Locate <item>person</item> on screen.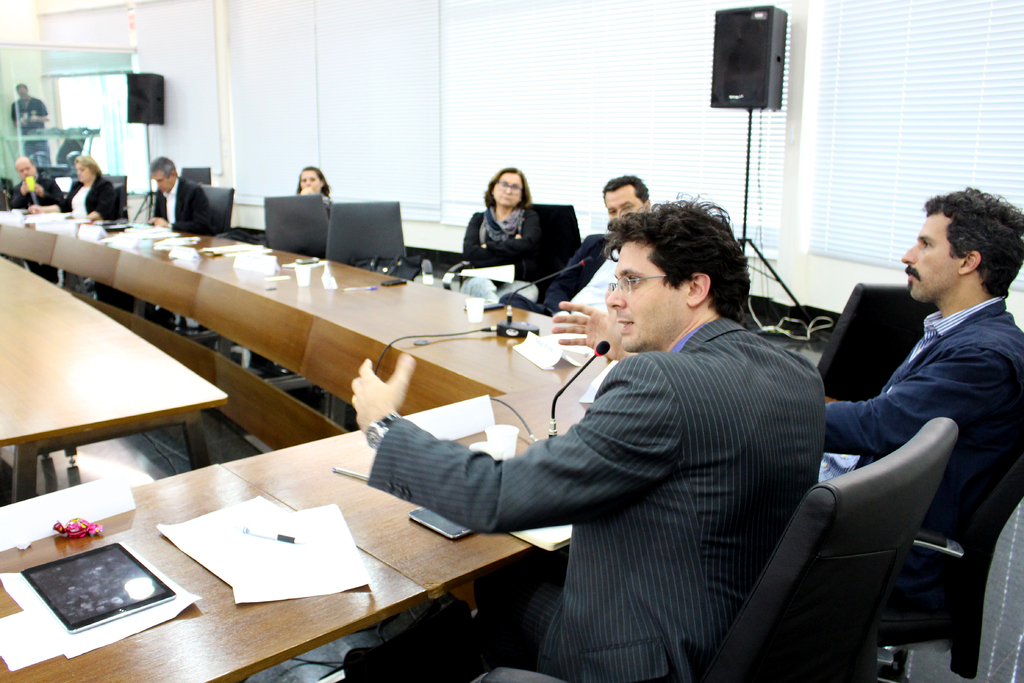
On screen at pyautogui.locateOnScreen(456, 158, 564, 311).
